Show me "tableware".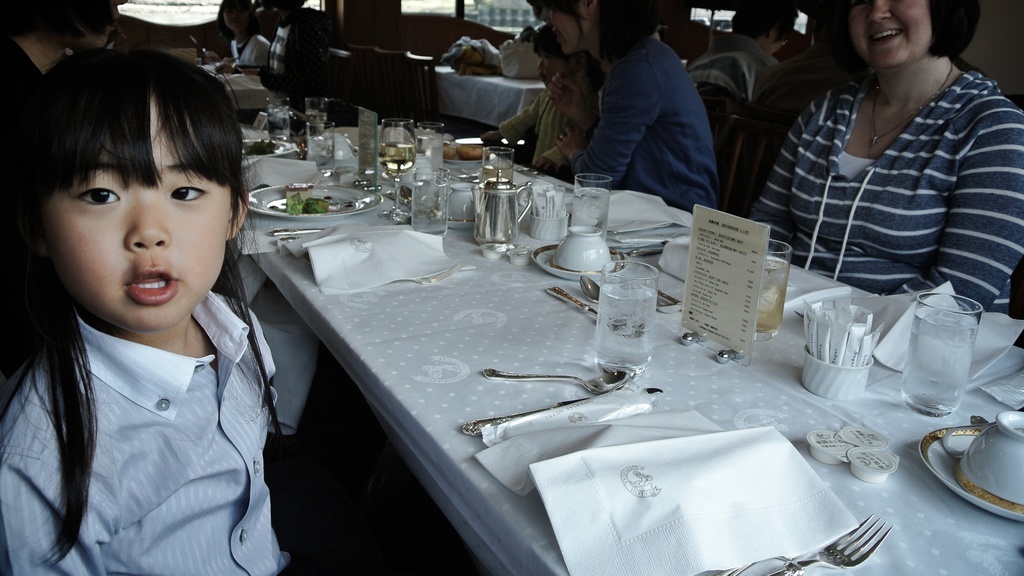
"tableware" is here: box(420, 118, 442, 169).
